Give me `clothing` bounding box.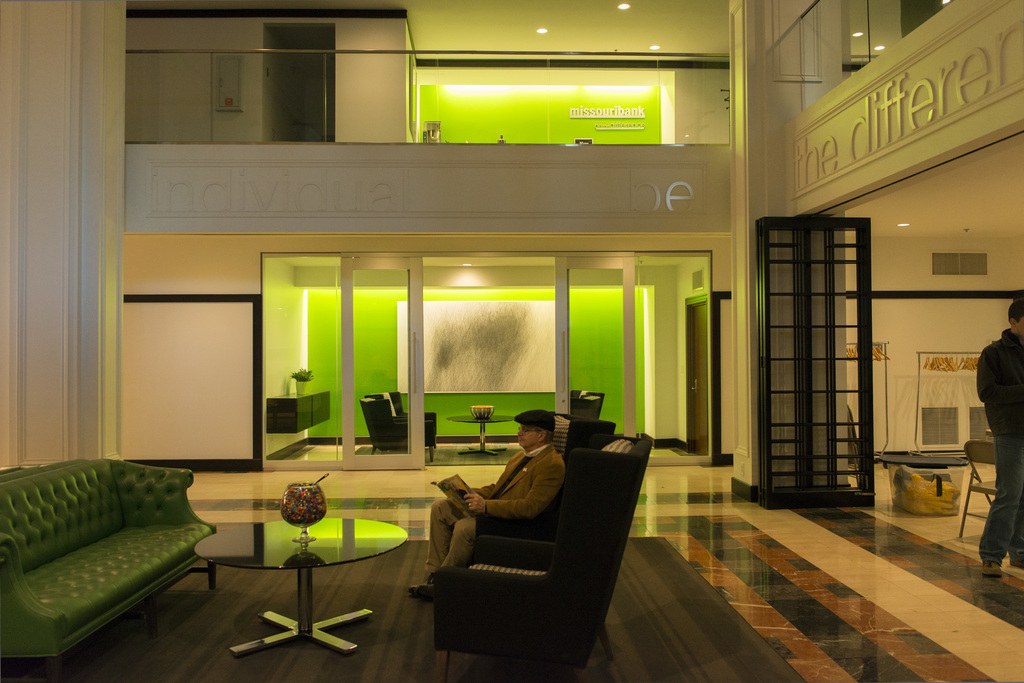
select_region(426, 447, 566, 577).
